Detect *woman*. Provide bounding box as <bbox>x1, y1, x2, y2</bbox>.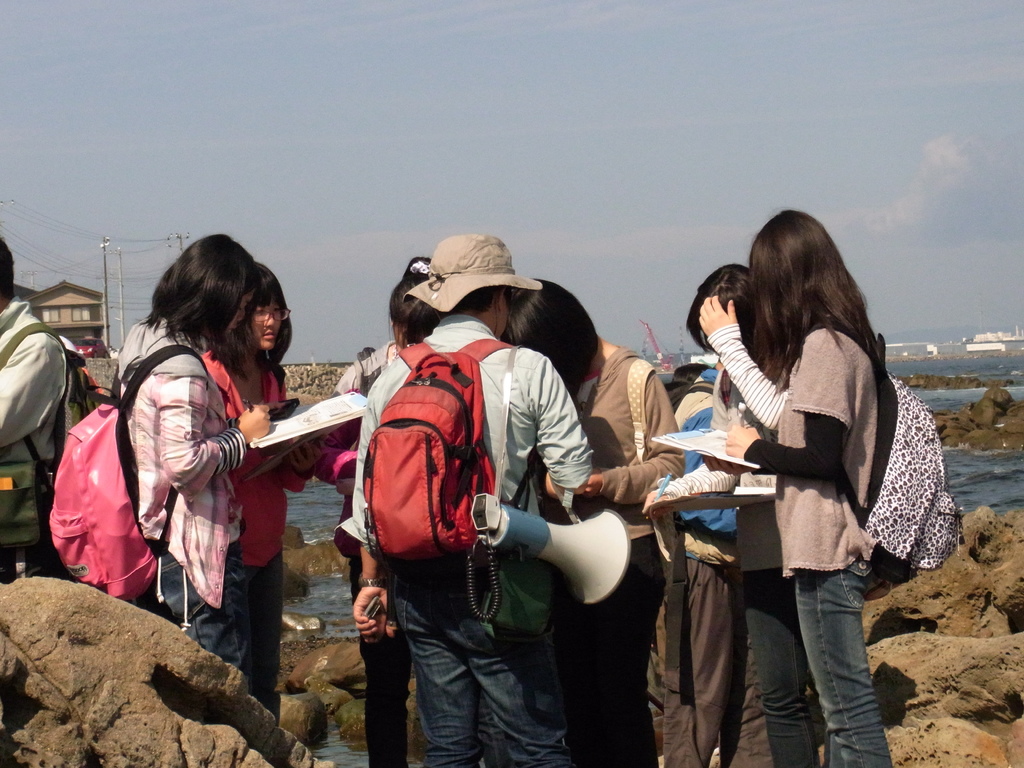
<bbox>116, 234, 269, 678</bbox>.
